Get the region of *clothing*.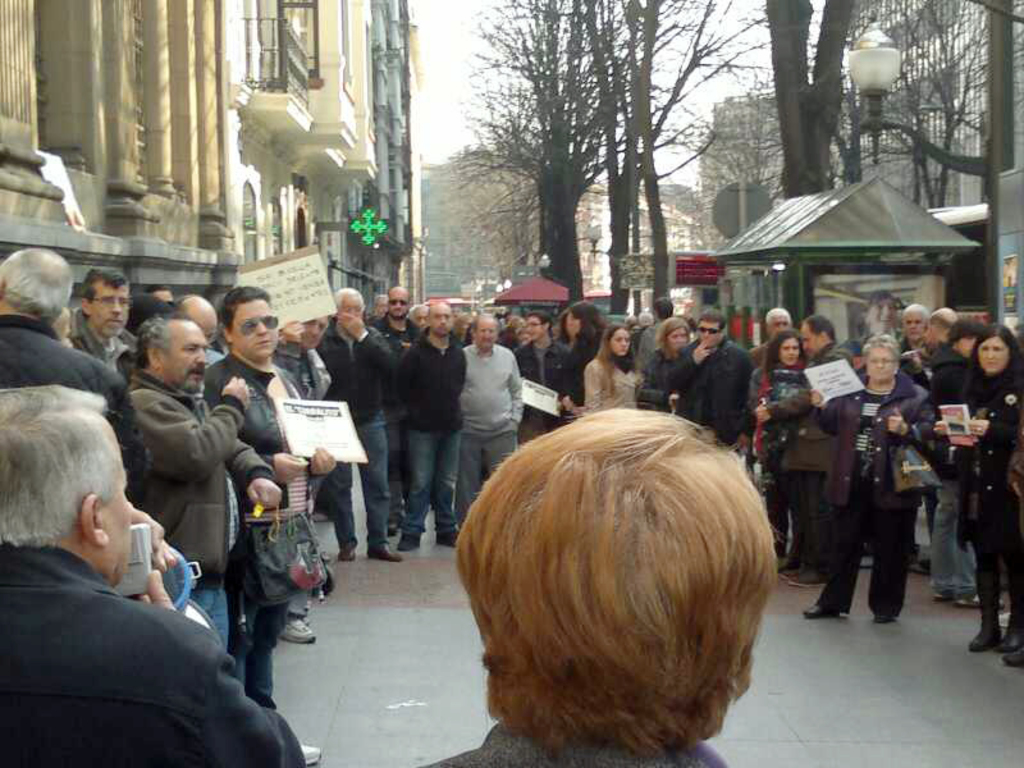
[6, 492, 250, 764].
